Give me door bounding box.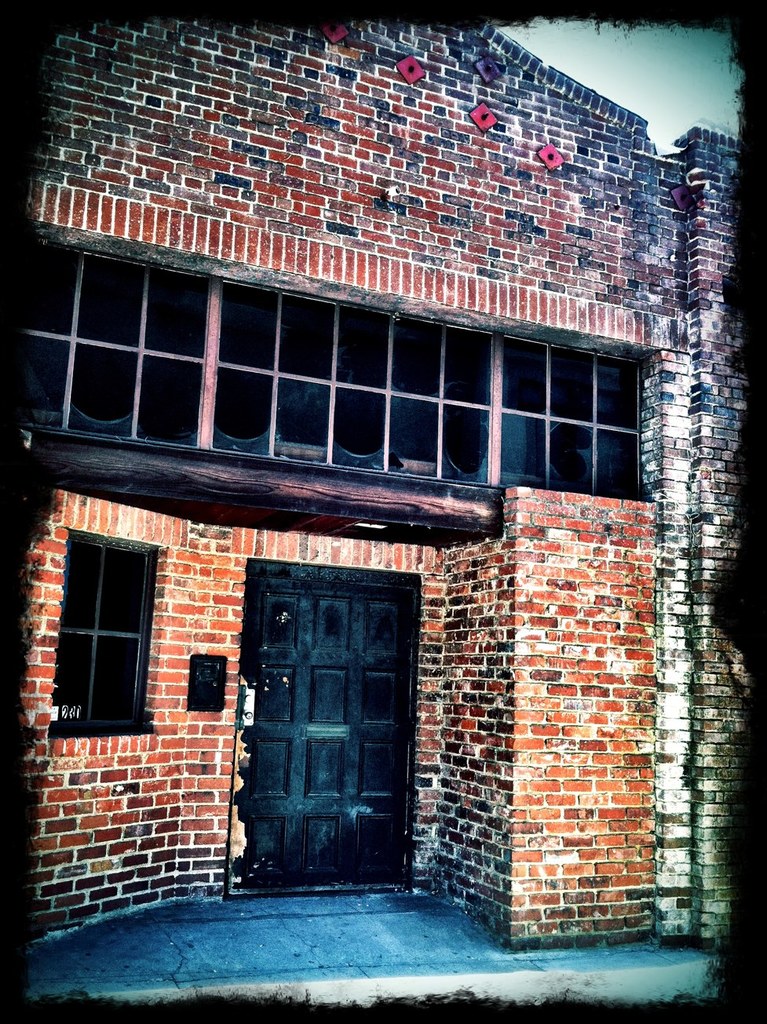
234, 577, 410, 894.
